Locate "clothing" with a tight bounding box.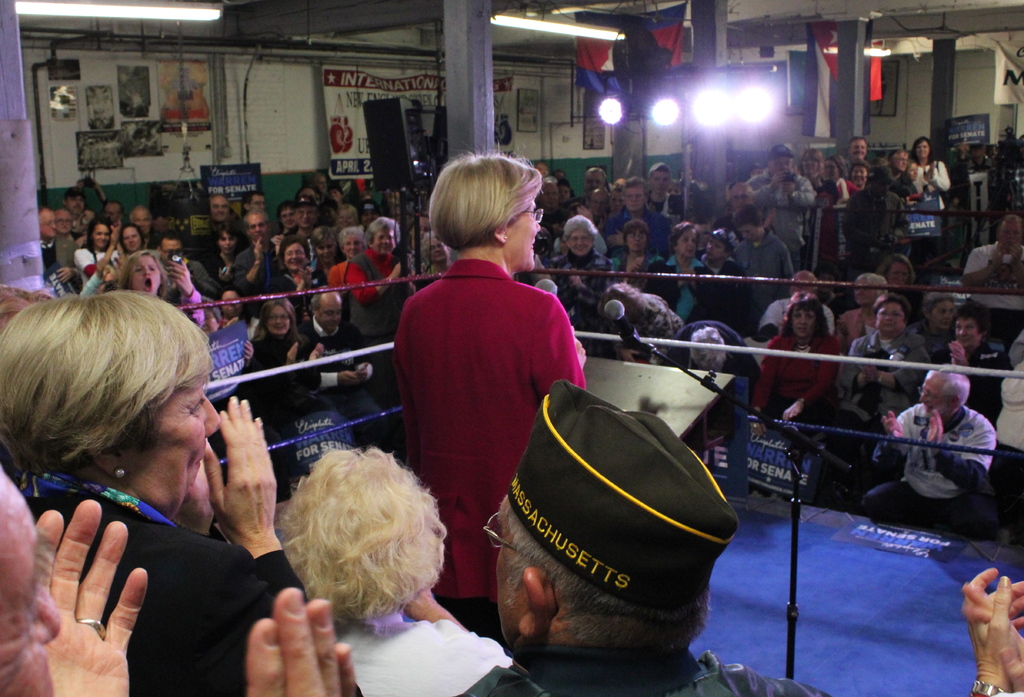
<region>742, 161, 820, 251</region>.
